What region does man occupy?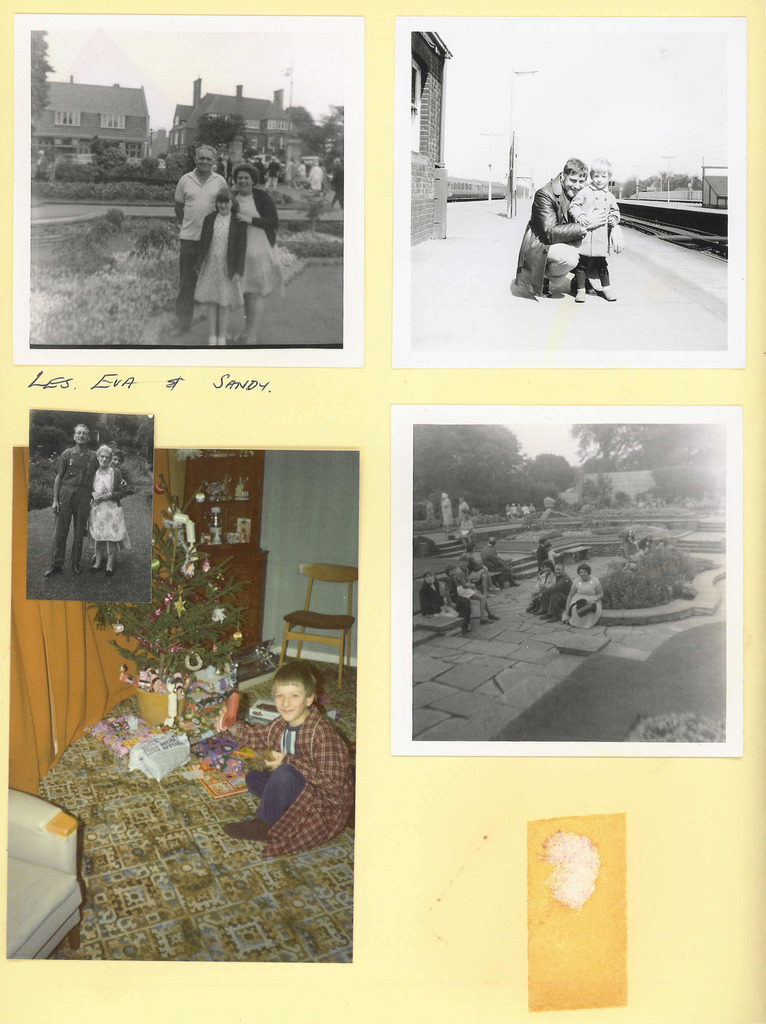
BBox(514, 157, 624, 295).
